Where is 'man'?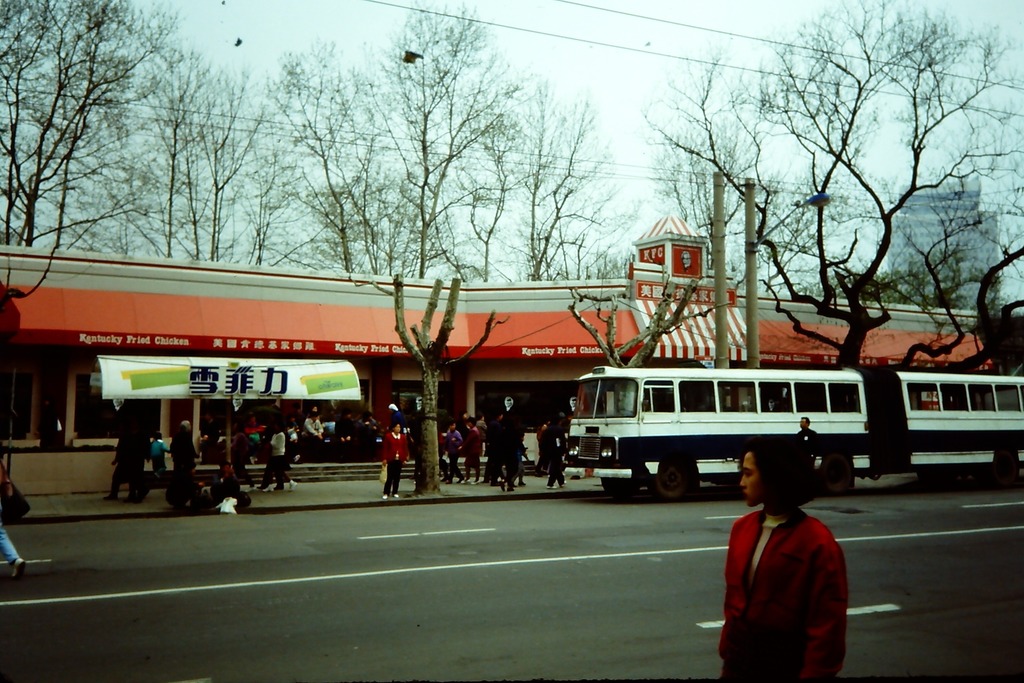
[492, 406, 524, 488].
